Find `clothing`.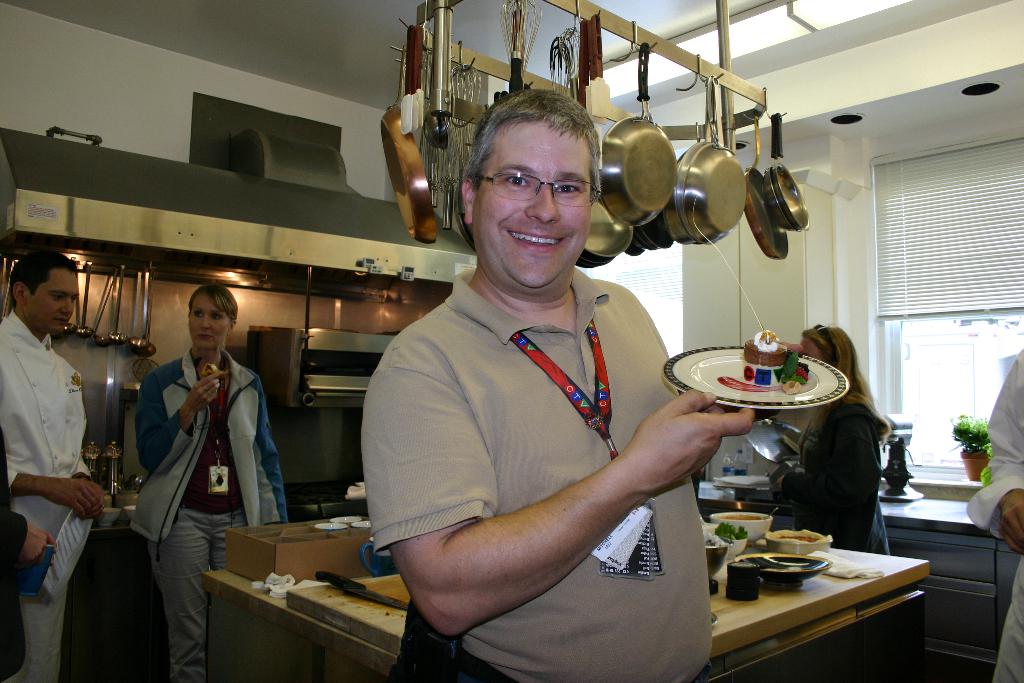
Rect(795, 395, 892, 545).
